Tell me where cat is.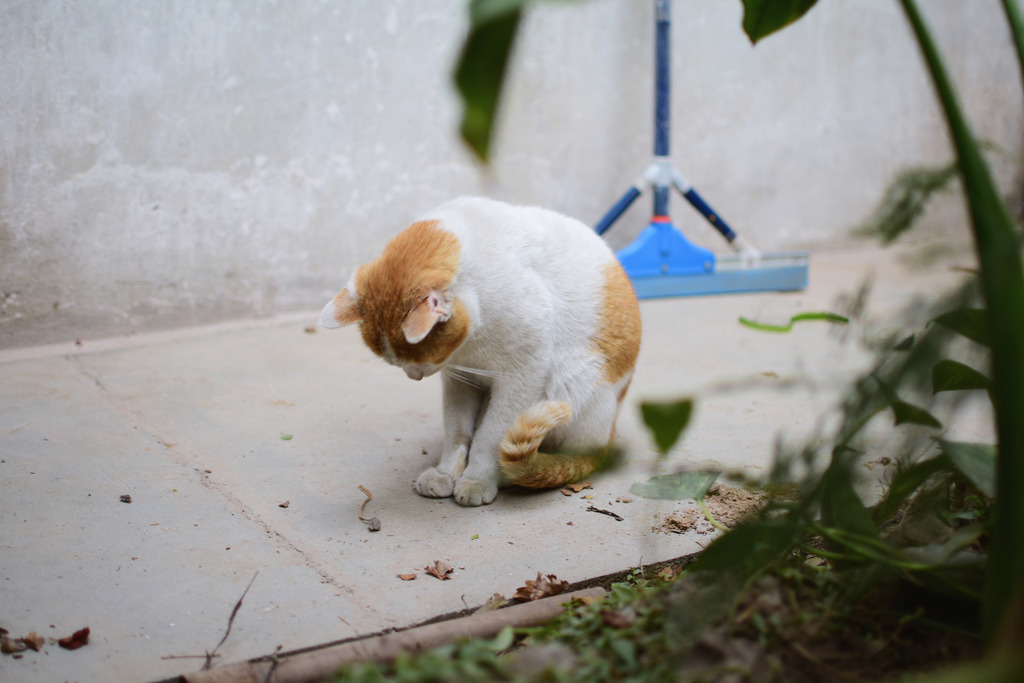
cat is at x1=316, y1=200, x2=645, y2=505.
